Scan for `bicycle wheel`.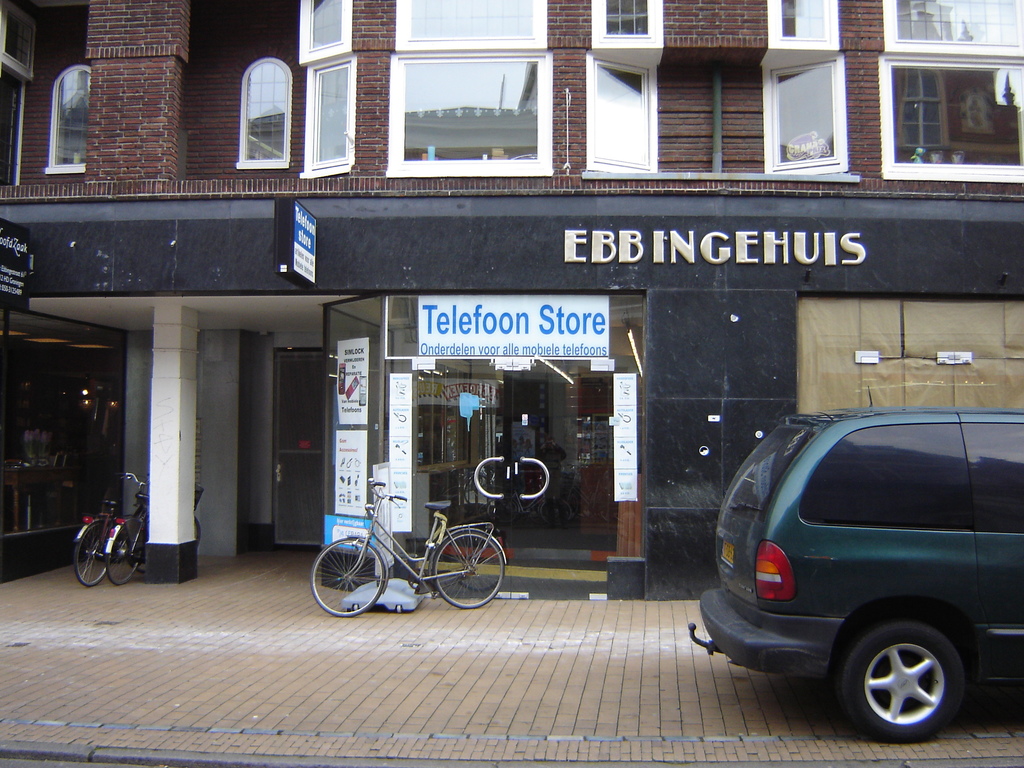
Scan result: box=[429, 541, 502, 618].
